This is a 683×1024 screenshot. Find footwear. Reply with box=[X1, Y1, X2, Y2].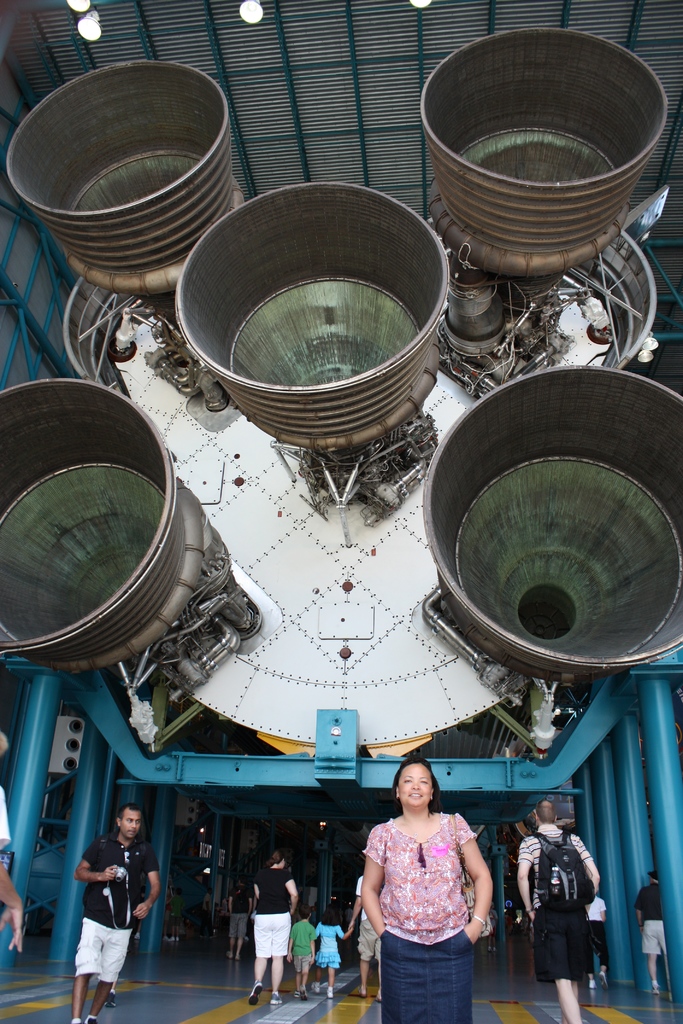
box=[588, 977, 597, 989].
